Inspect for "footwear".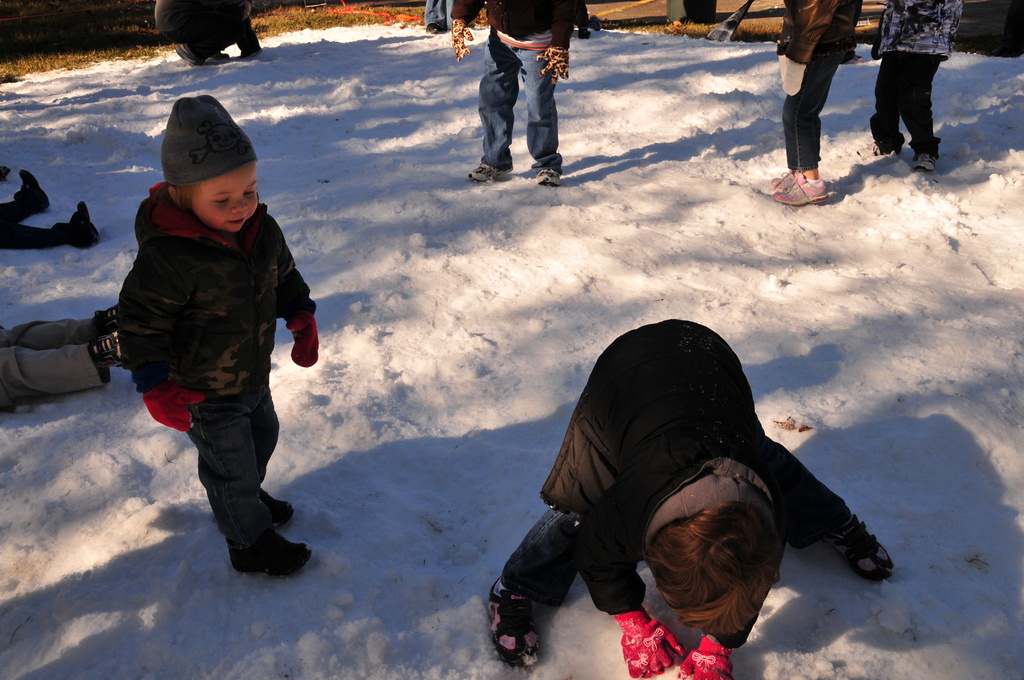
Inspection: 907 152 940 176.
